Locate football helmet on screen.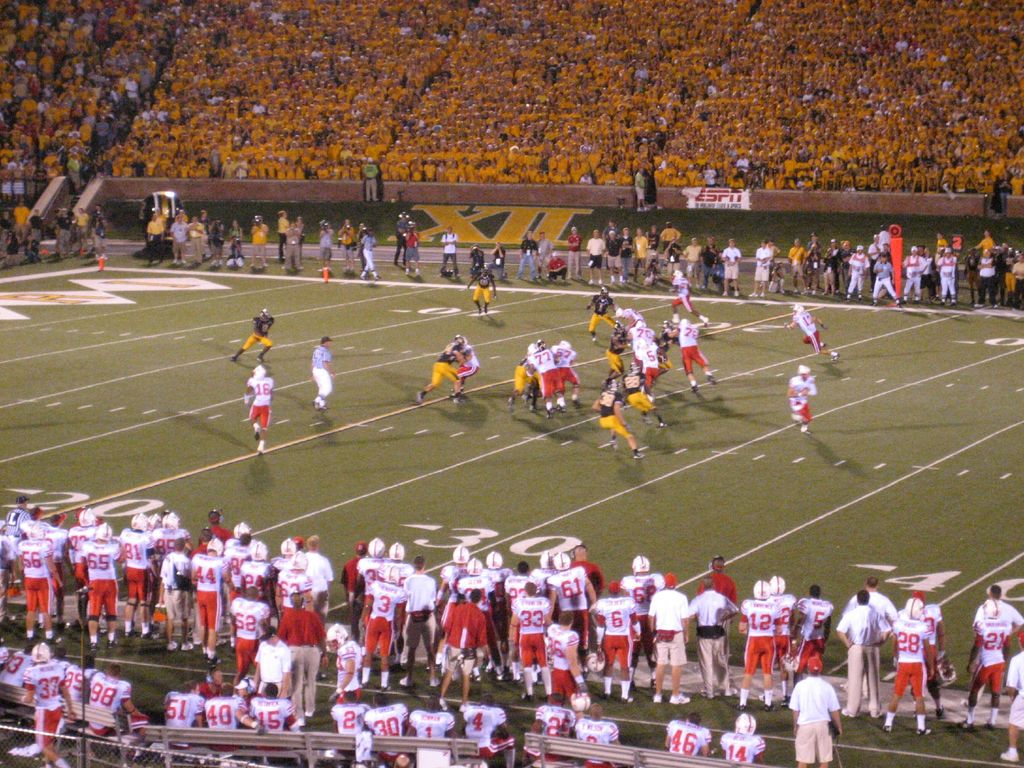
On screen at 326/623/347/650.
